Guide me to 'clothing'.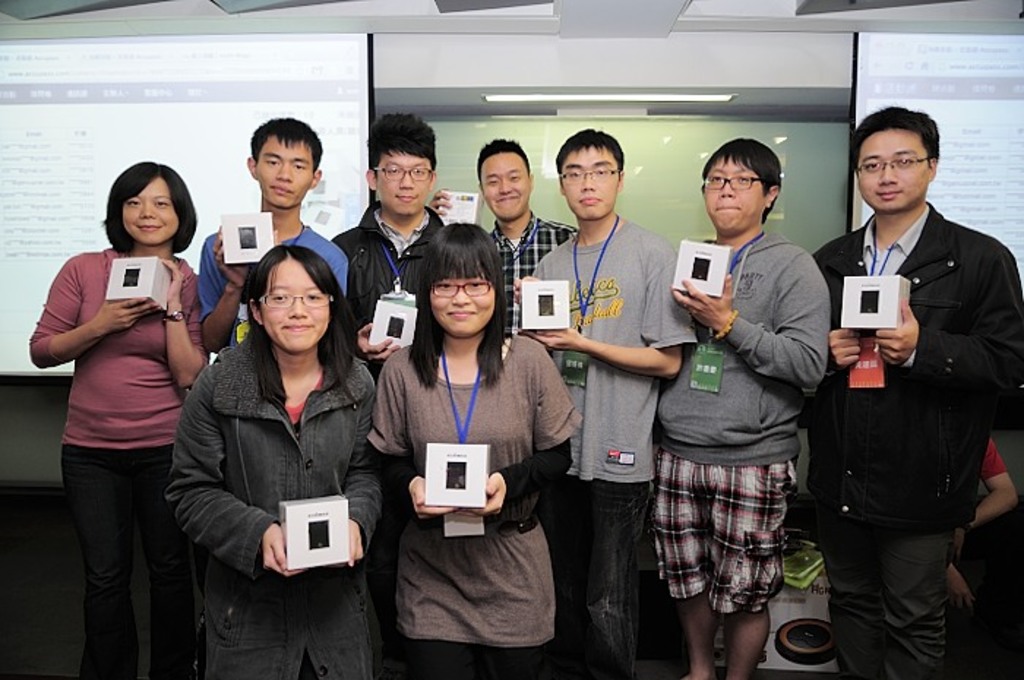
Guidance: pyautogui.locateOnScreen(489, 208, 581, 339).
